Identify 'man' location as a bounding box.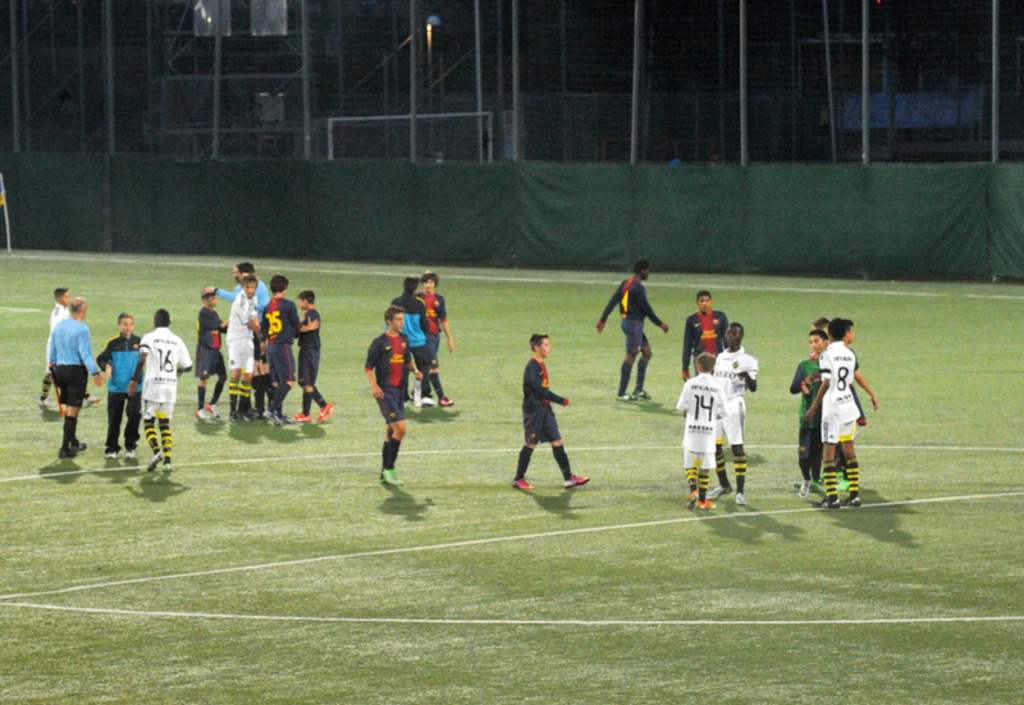
681, 289, 730, 379.
